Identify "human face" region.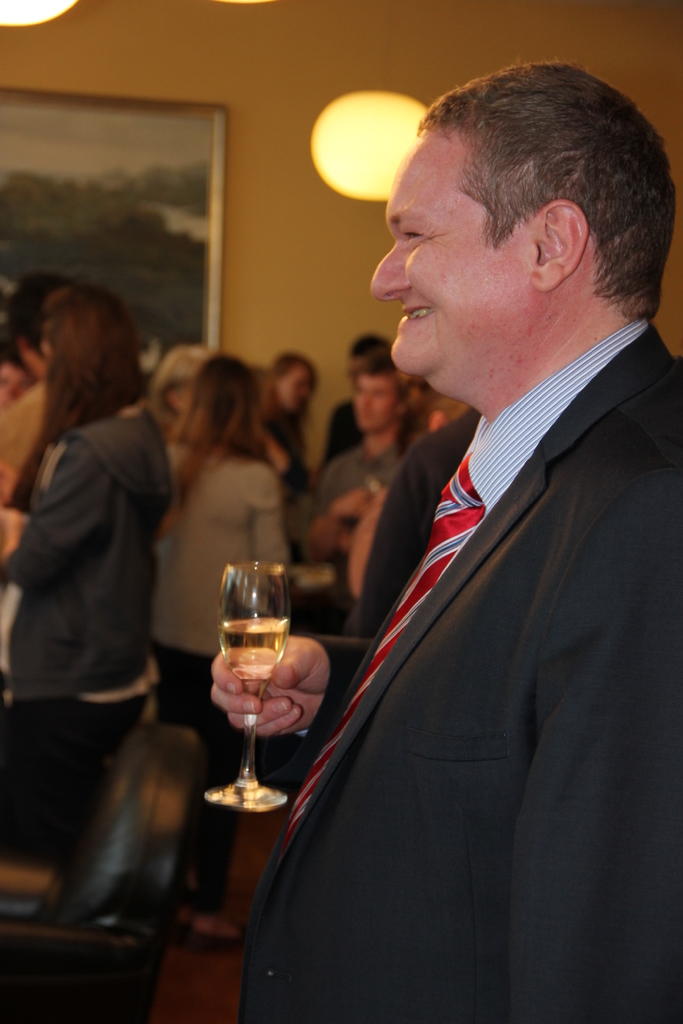
Region: pyautogui.locateOnScreen(363, 114, 534, 364).
